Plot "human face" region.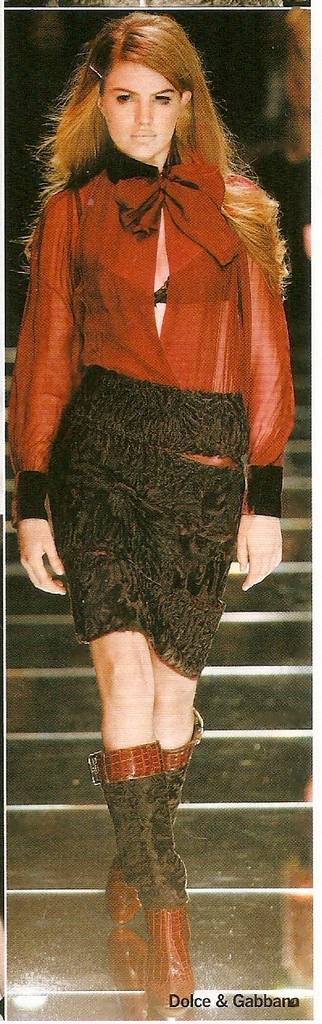
Plotted at [x1=105, y1=62, x2=180, y2=162].
